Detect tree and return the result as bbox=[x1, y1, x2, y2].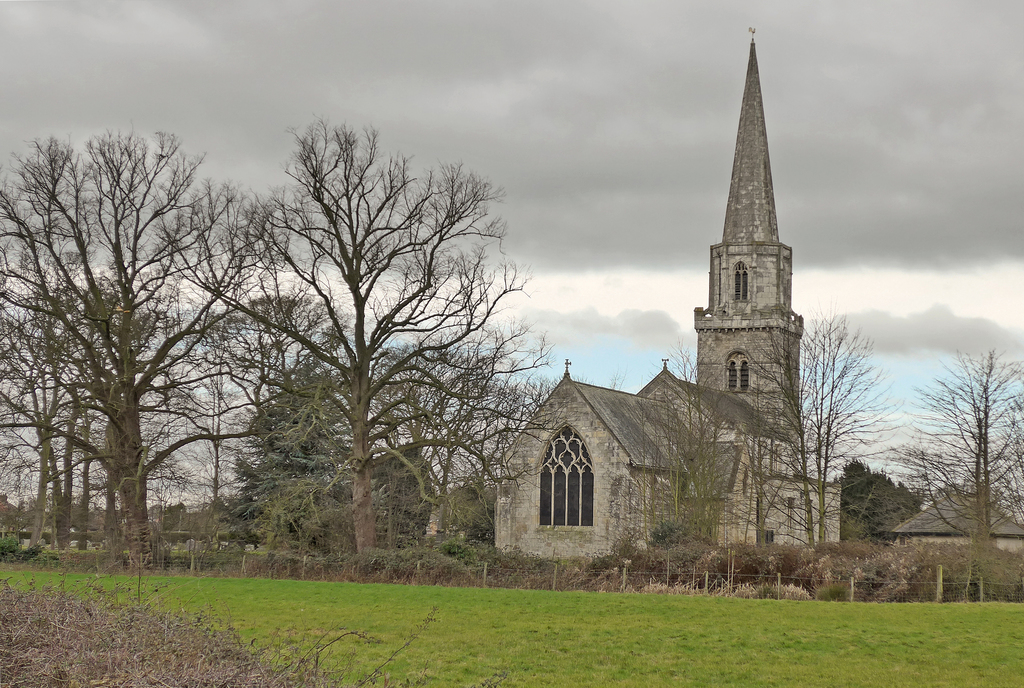
bbox=[0, 120, 284, 555].
